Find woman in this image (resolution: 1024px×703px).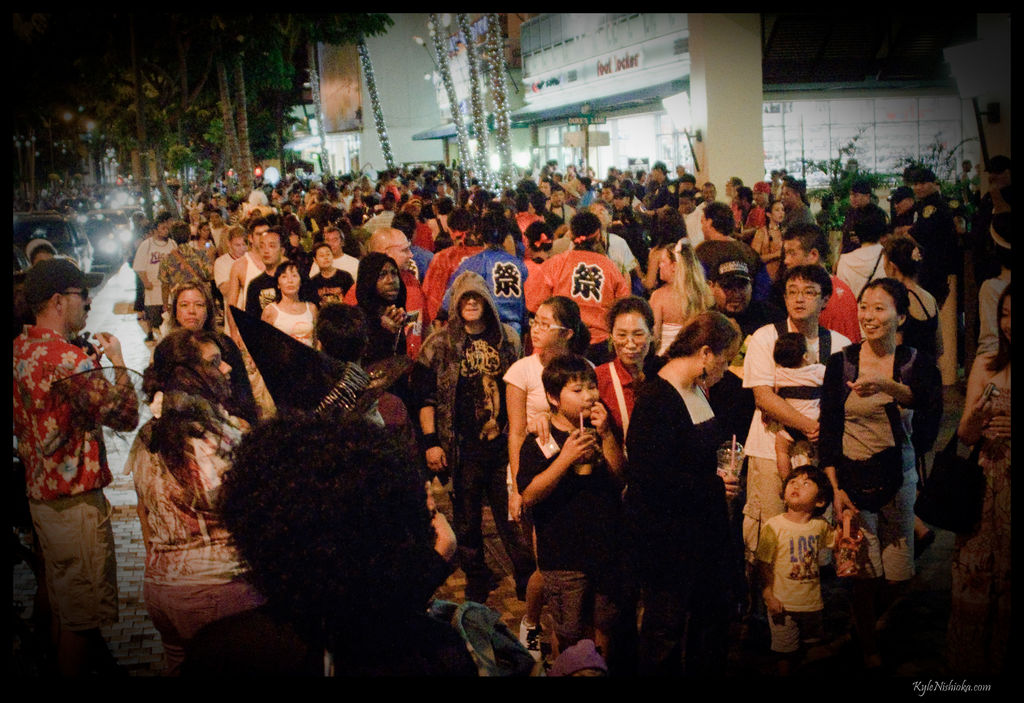
640:314:750:666.
